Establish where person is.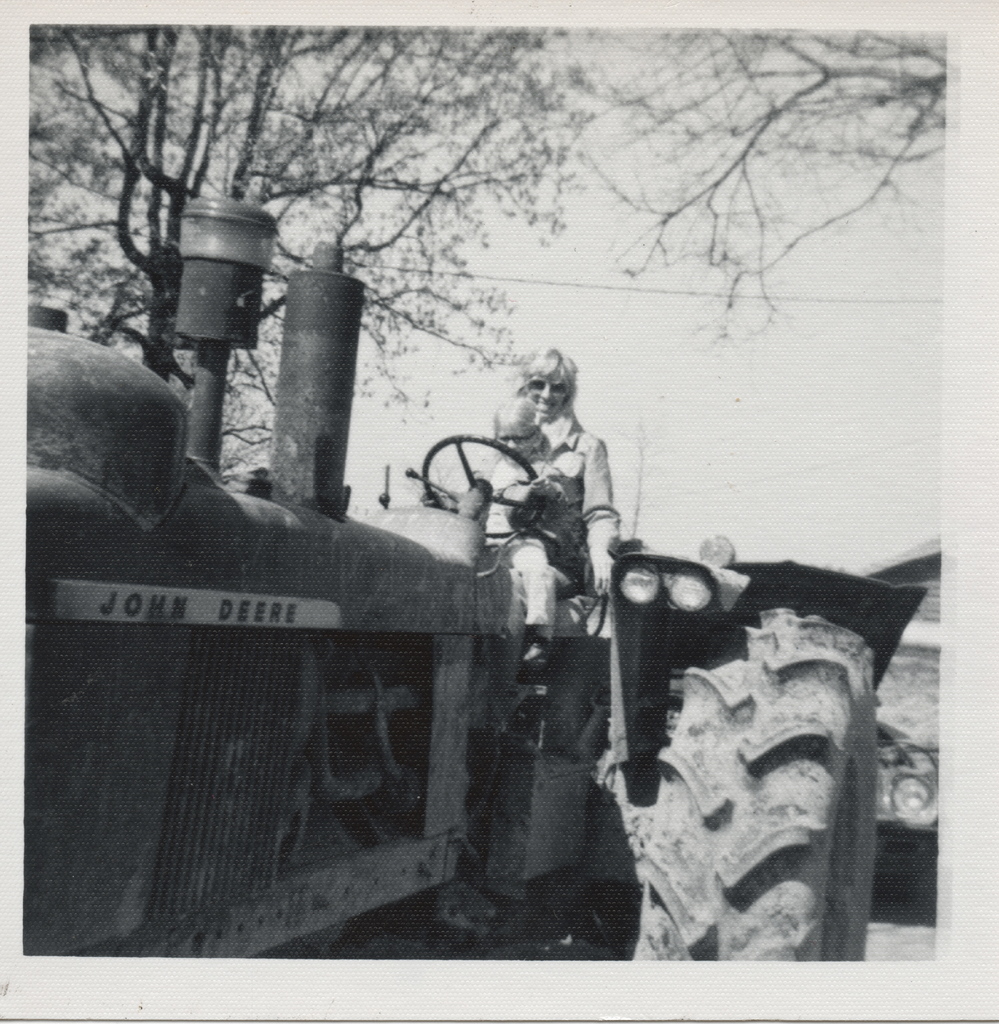
Established at l=509, t=344, r=625, b=601.
